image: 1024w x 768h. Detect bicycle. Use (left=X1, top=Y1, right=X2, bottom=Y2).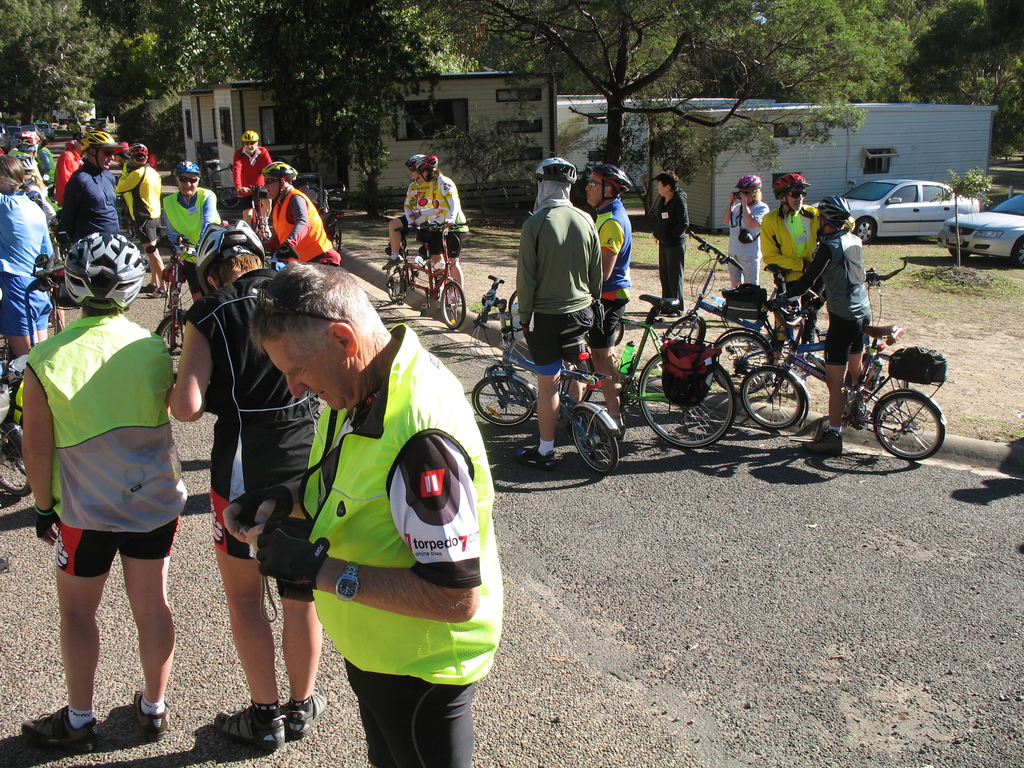
(left=154, top=244, right=185, bottom=380).
